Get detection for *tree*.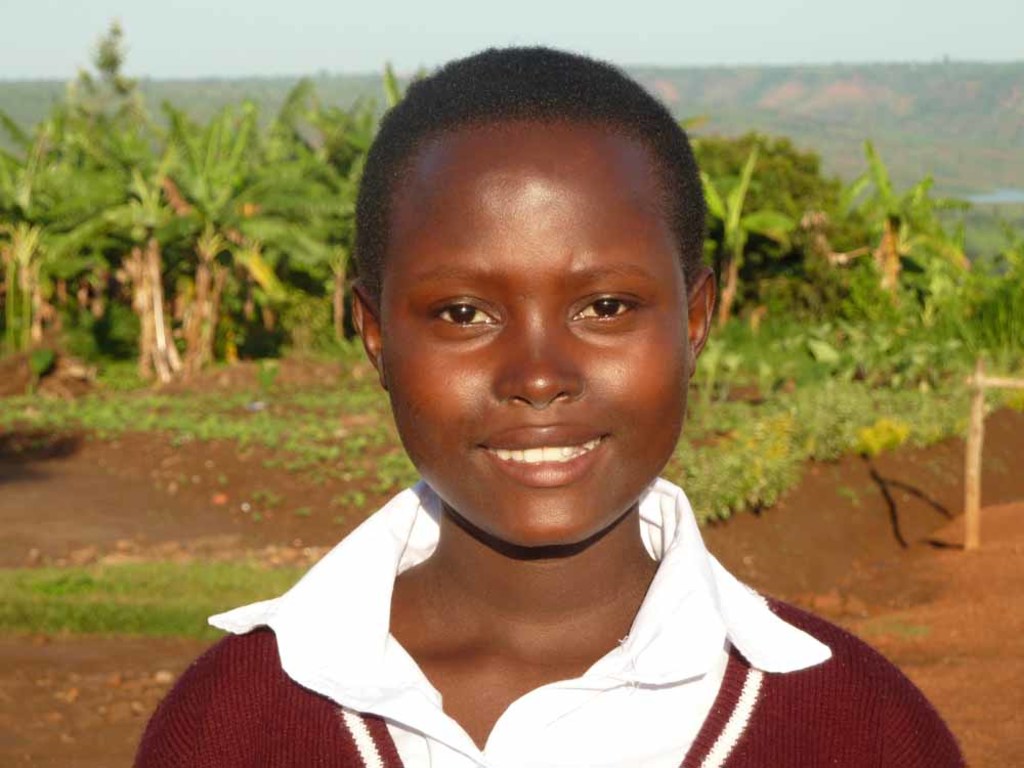
Detection: [x1=791, y1=146, x2=971, y2=327].
